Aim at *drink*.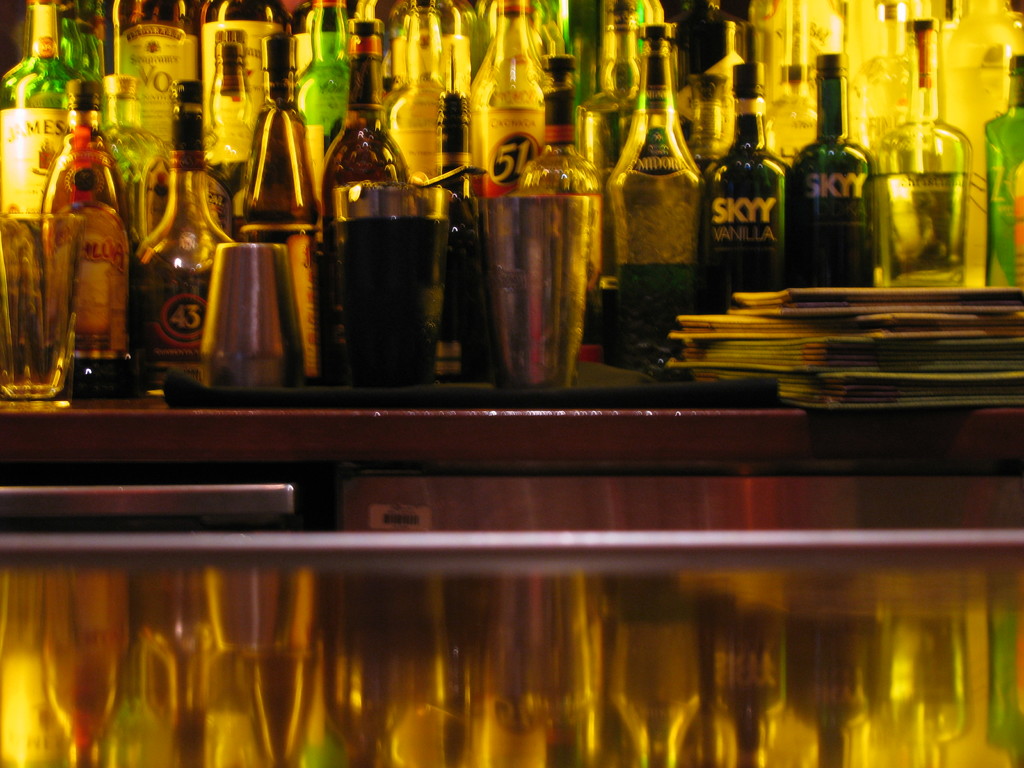
Aimed at x1=785, y1=131, x2=881, y2=291.
